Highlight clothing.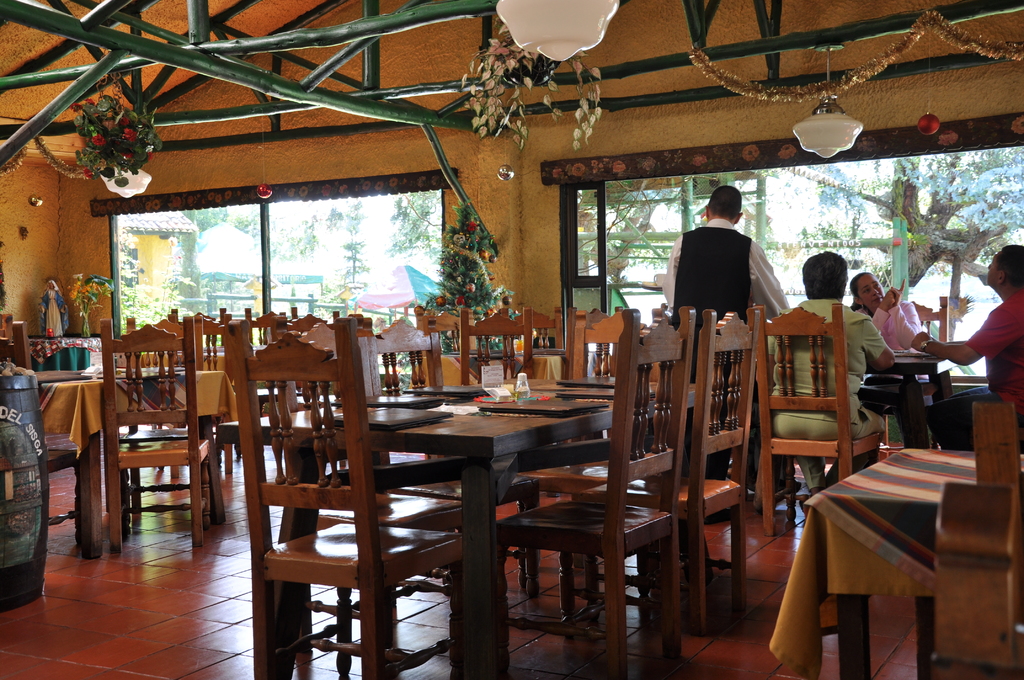
Highlighted region: l=771, t=295, r=906, b=491.
